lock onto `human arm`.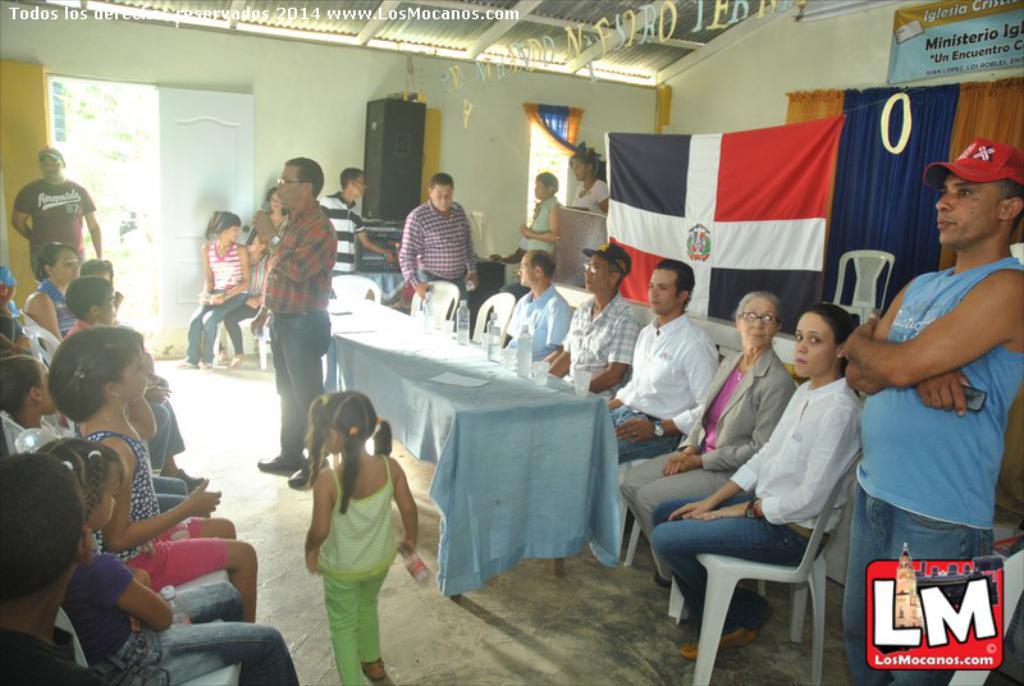
Locked: Rect(72, 178, 116, 264).
